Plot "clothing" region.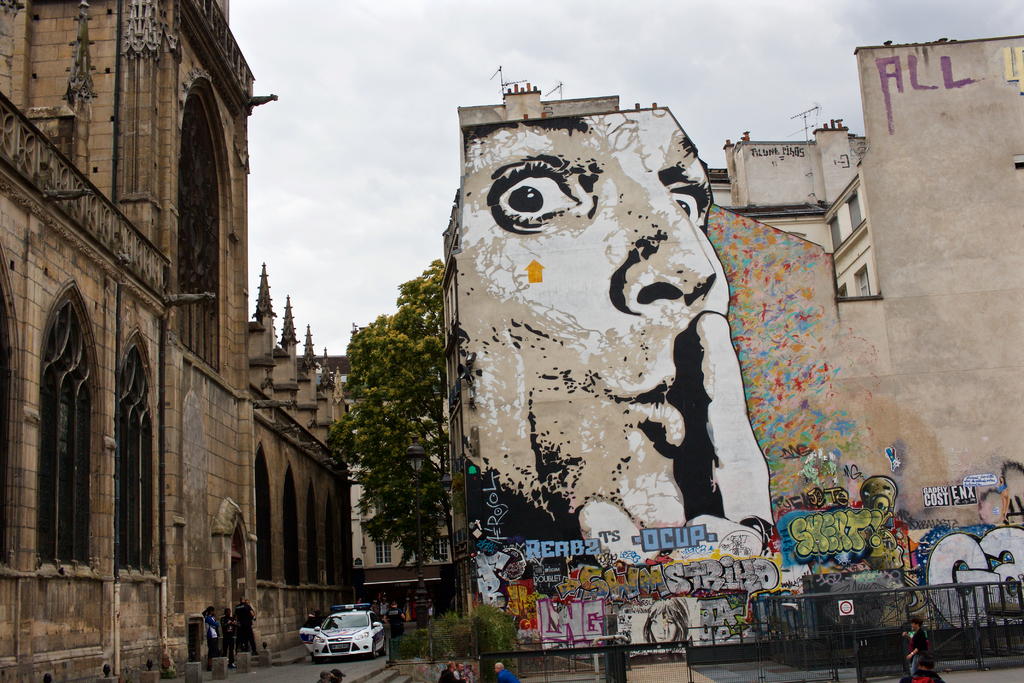
Plotted at [411, 600, 417, 620].
